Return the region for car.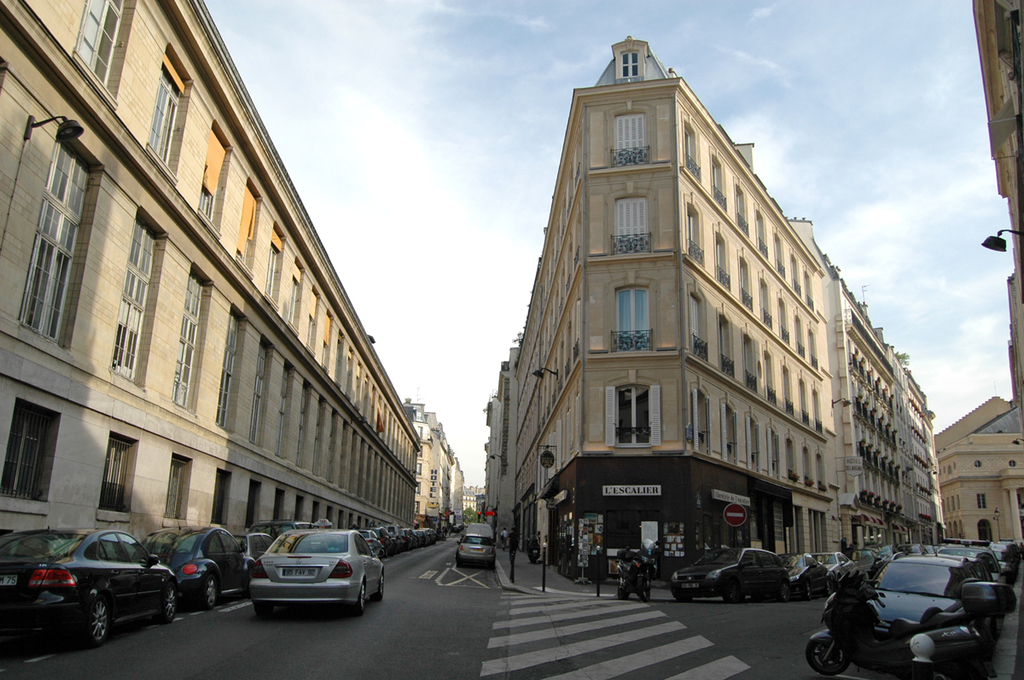
457 533 496 570.
